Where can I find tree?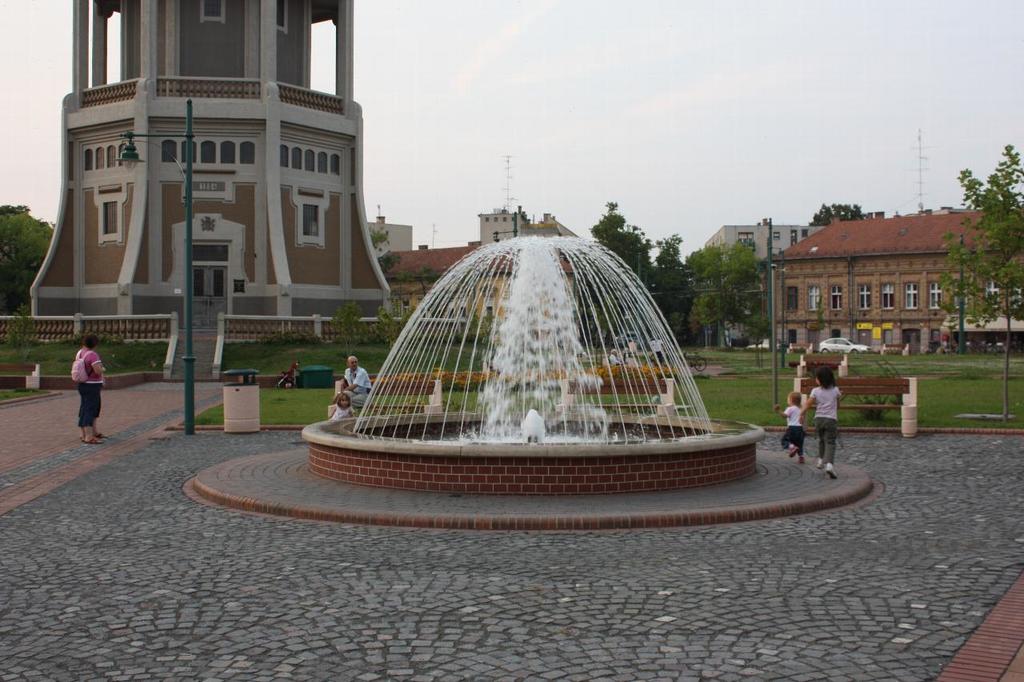
You can find it at rect(593, 194, 653, 344).
